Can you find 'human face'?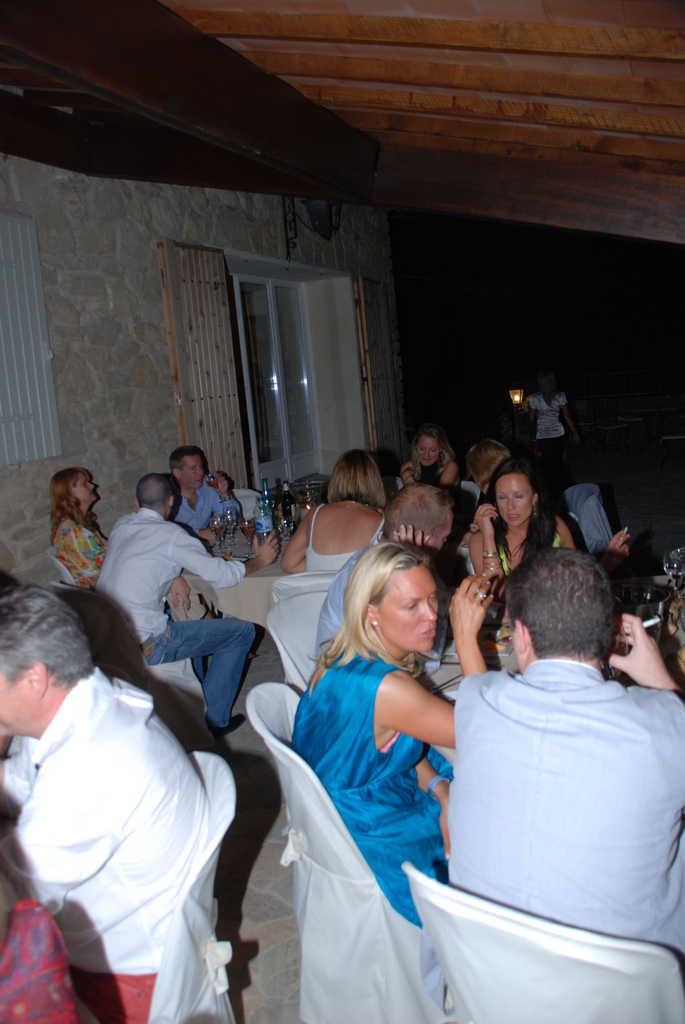
Yes, bounding box: (76, 471, 97, 504).
